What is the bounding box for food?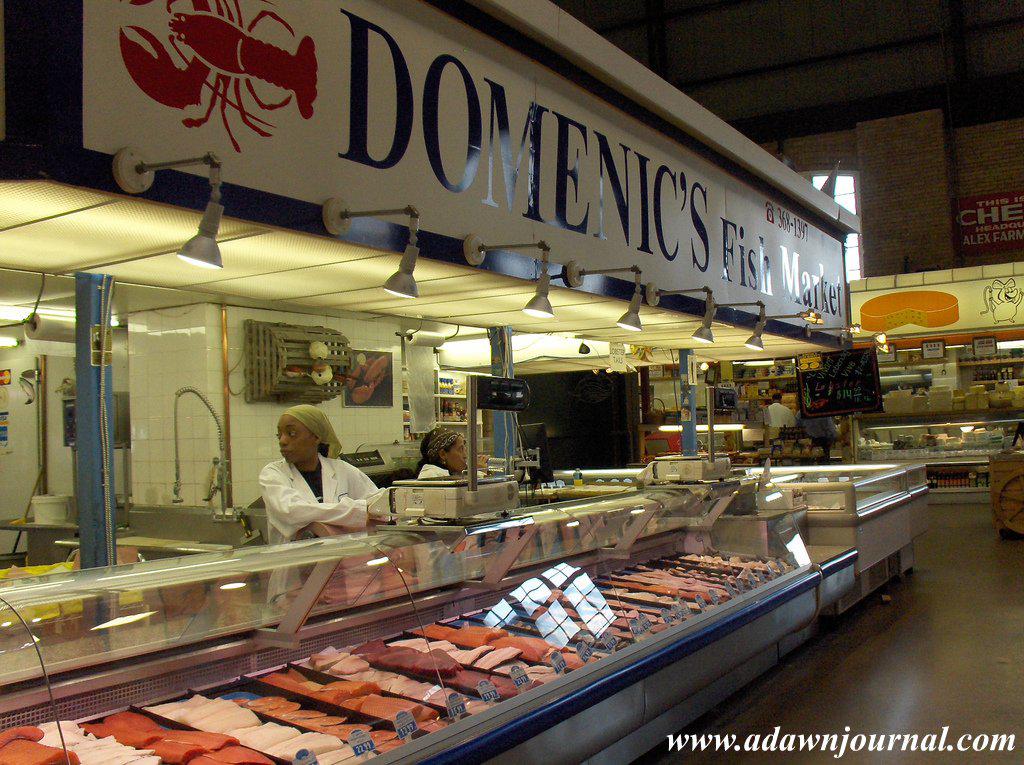
(346,352,390,402).
